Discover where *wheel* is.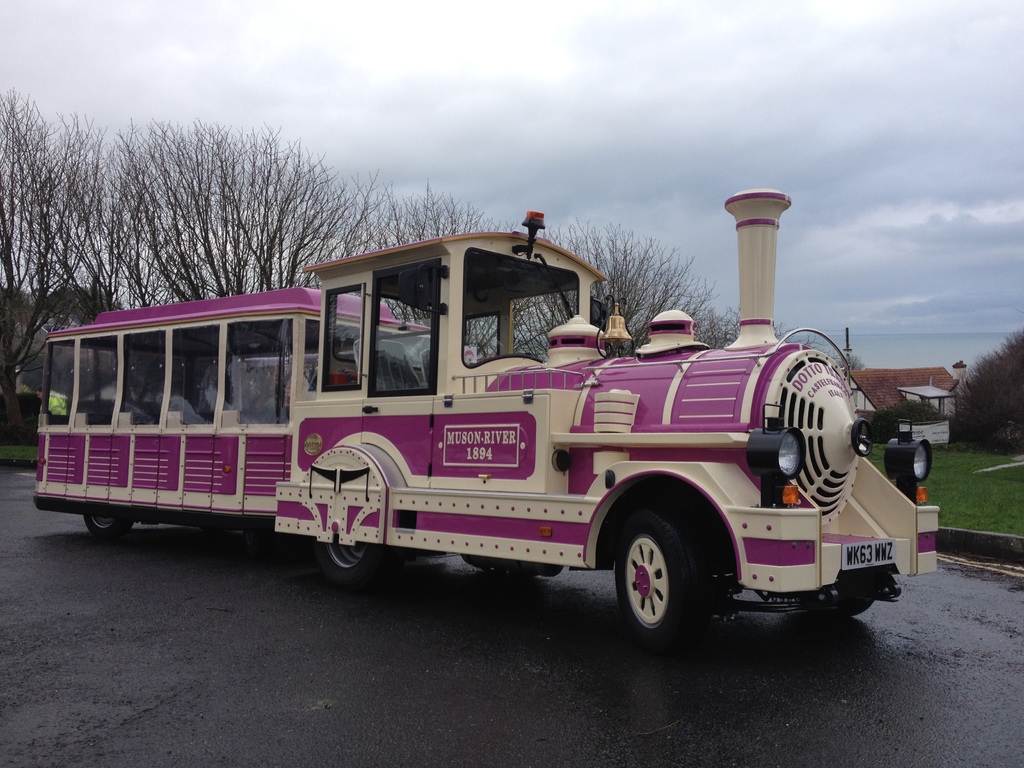
Discovered at box=[82, 513, 128, 542].
